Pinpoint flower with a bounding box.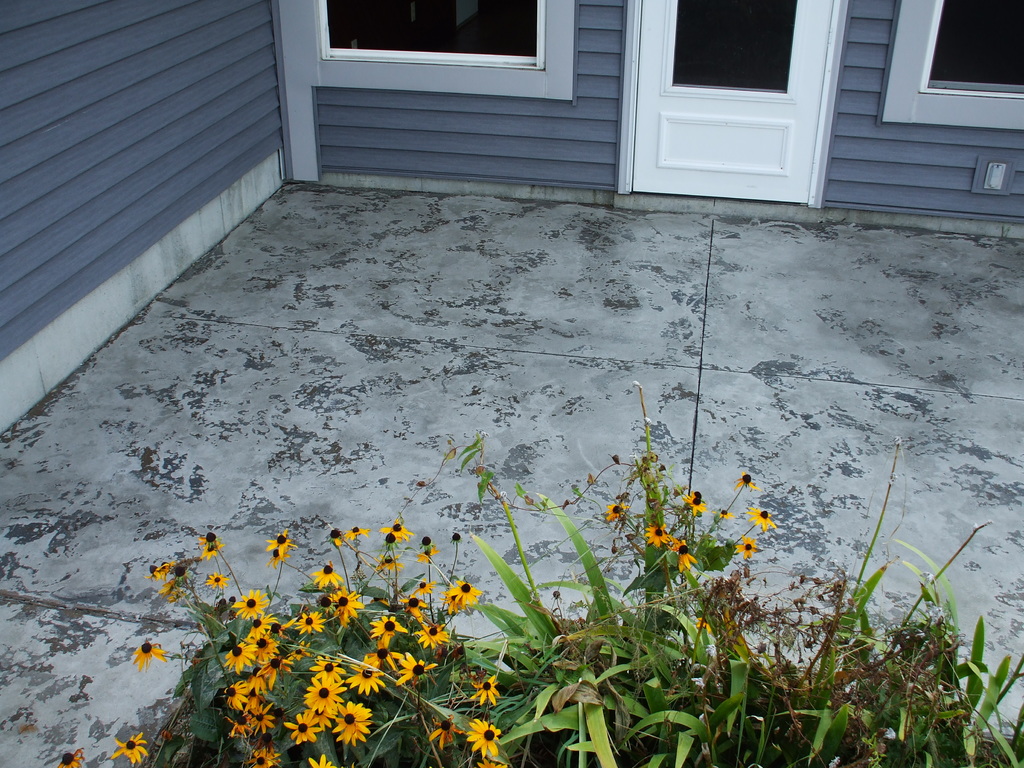
x1=155 y1=580 x2=180 y2=604.
